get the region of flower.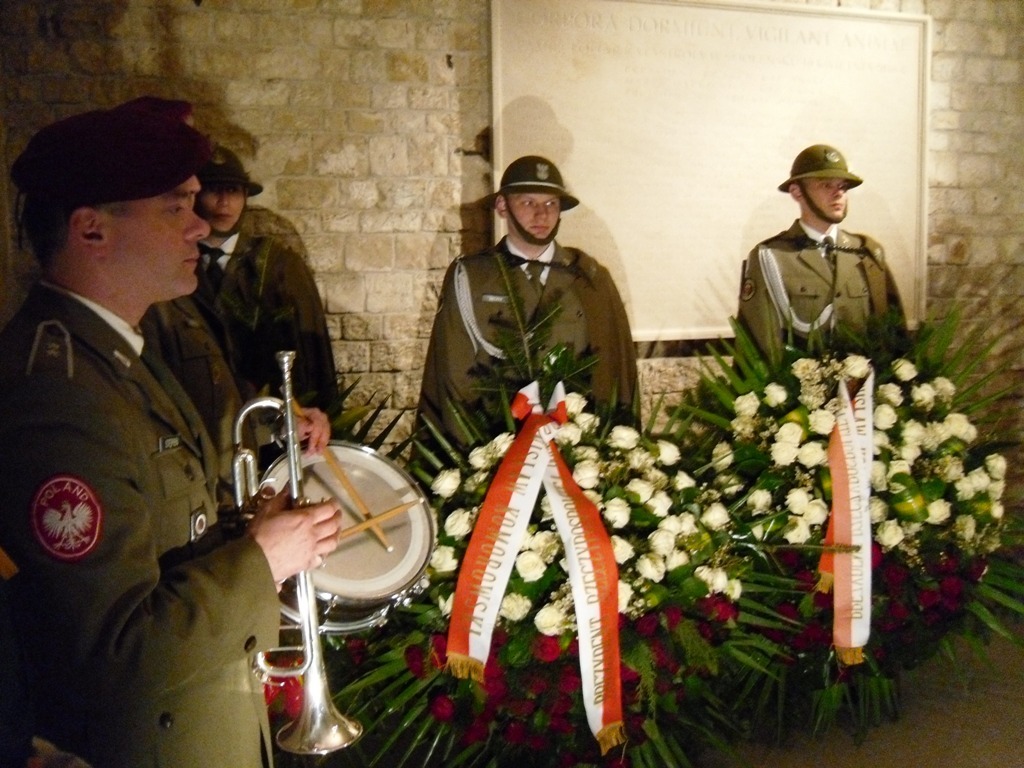
BBox(402, 637, 441, 679).
